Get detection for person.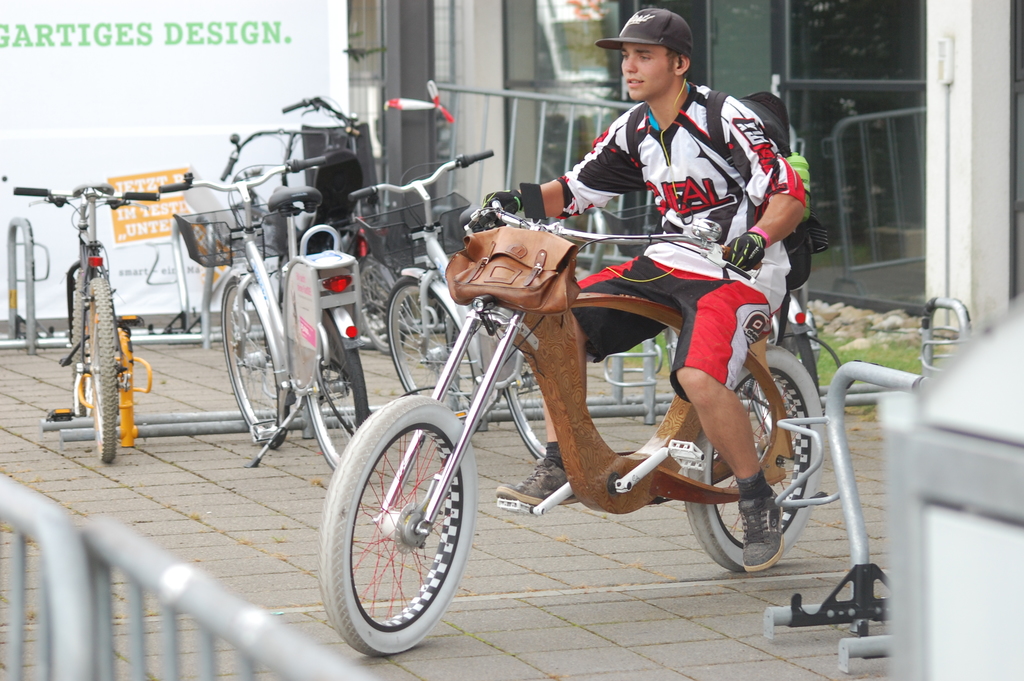
Detection: <bbox>477, 7, 809, 571</bbox>.
